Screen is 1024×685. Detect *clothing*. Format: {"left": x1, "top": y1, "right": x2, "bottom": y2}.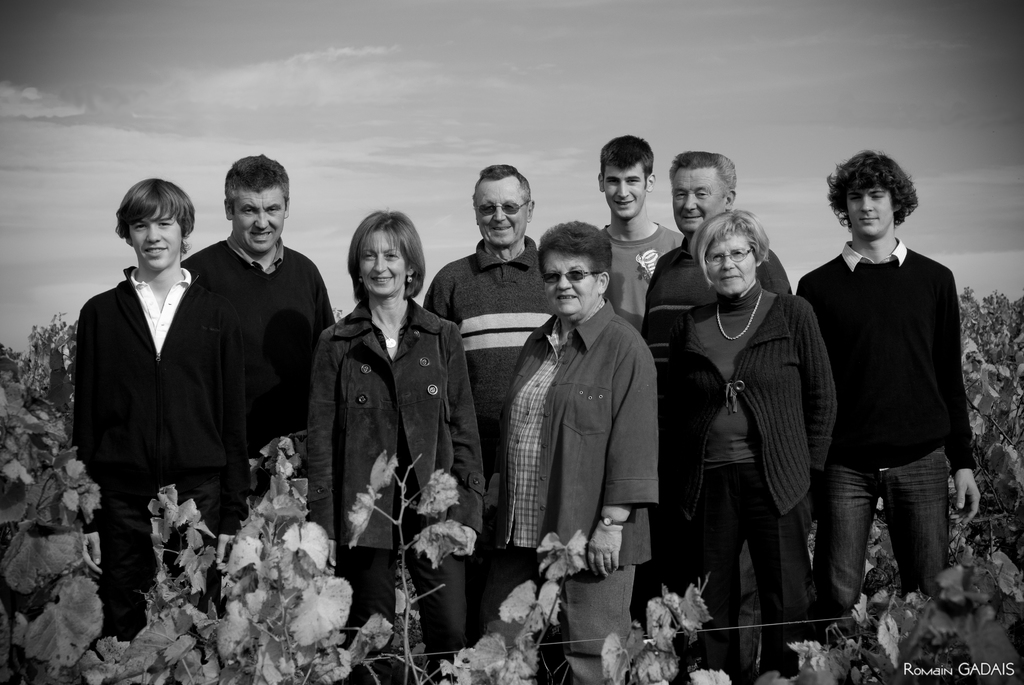
{"left": 502, "top": 310, "right": 571, "bottom": 540}.
